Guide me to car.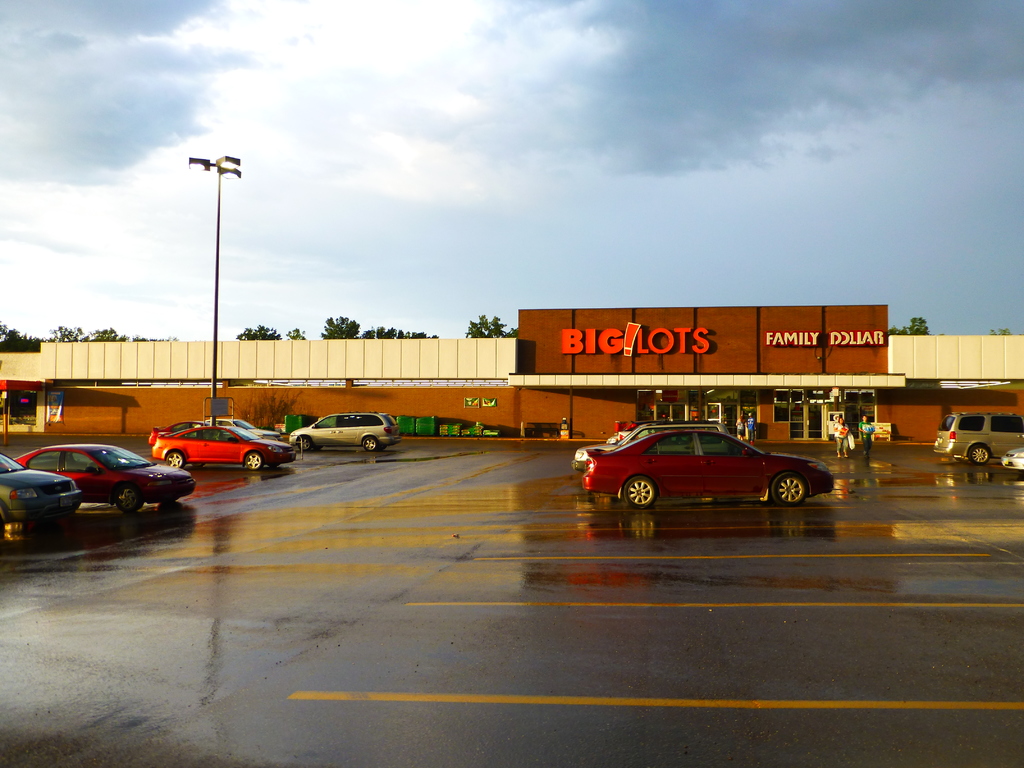
Guidance: 0, 458, 81, 531.
